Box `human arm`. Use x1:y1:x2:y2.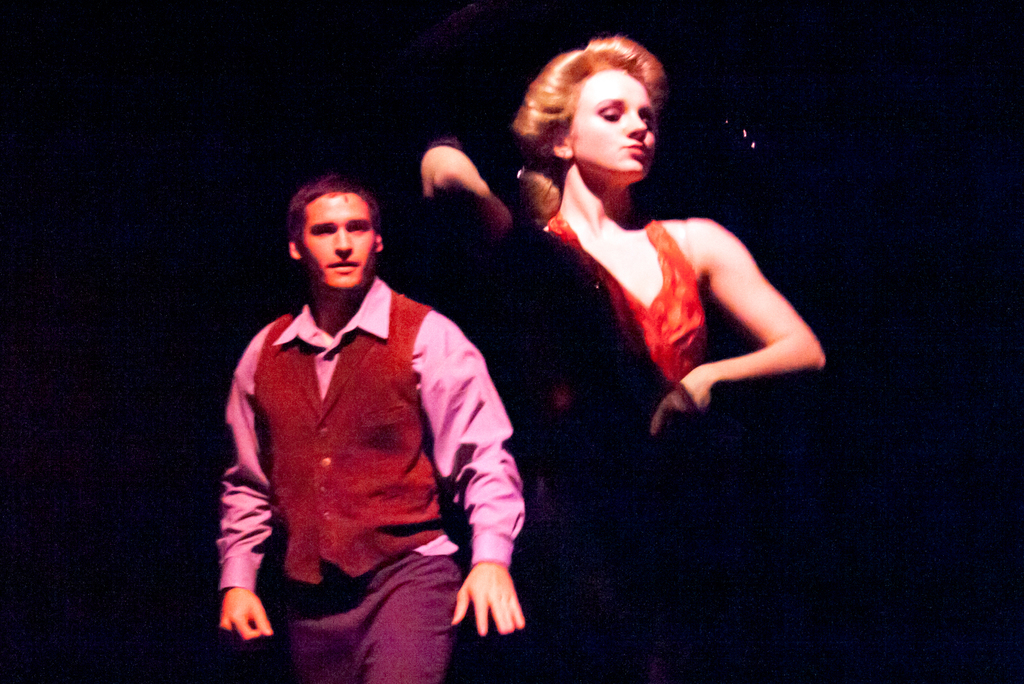
420:124:525:300.
